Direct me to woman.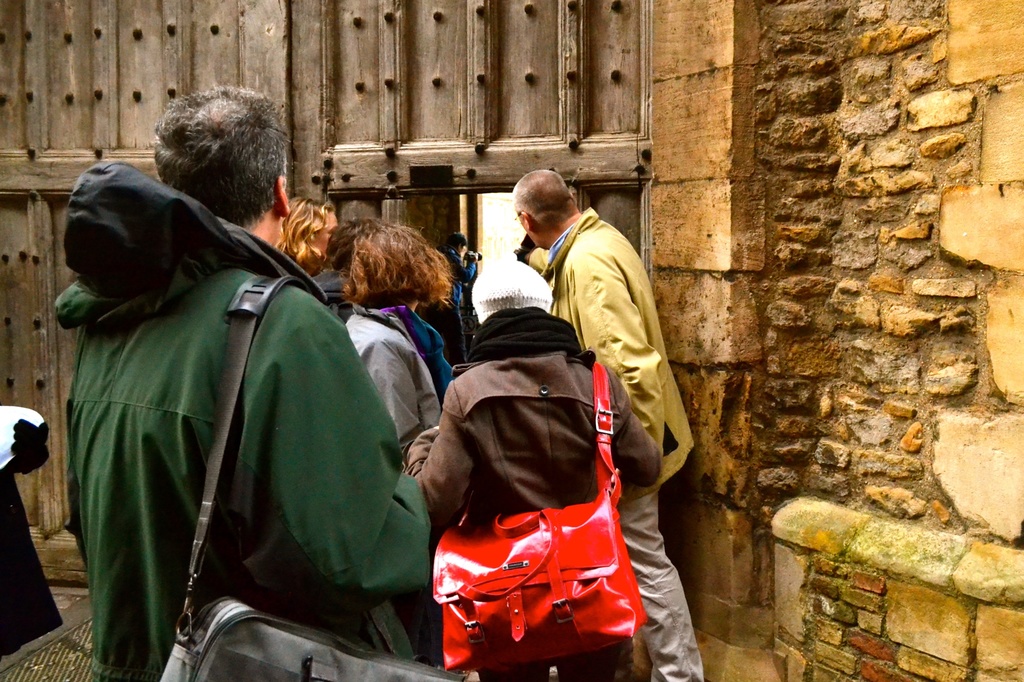
Direction: l=330, t=218, r=450, b=411.
